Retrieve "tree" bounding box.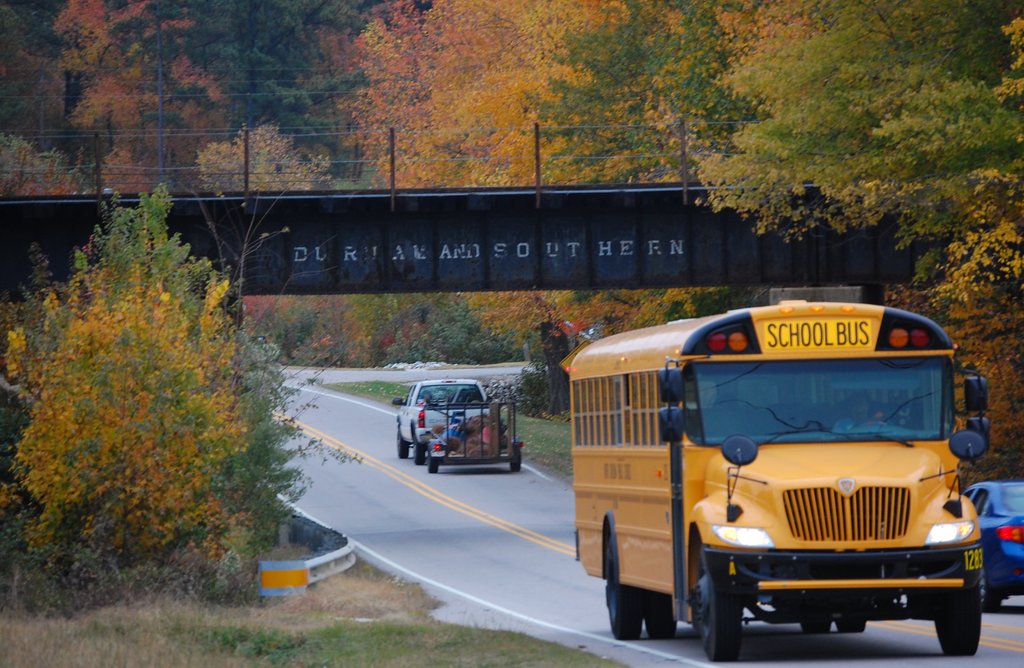
Bounding box: 10,168,302,589.
